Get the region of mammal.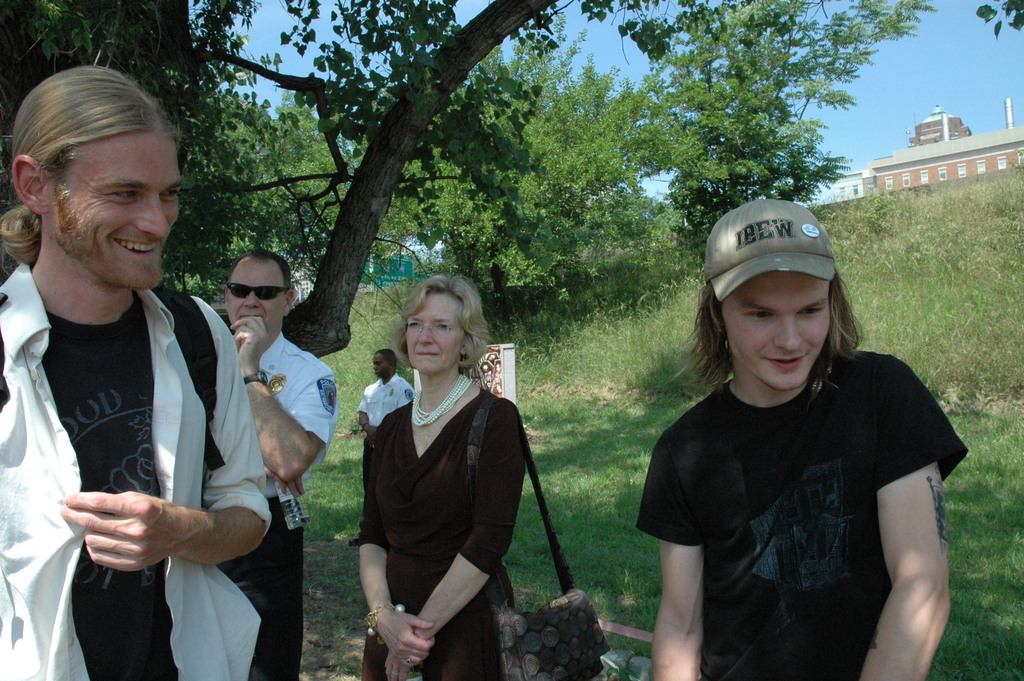
(x1=348, y1=352, x2=417, y2=540).
